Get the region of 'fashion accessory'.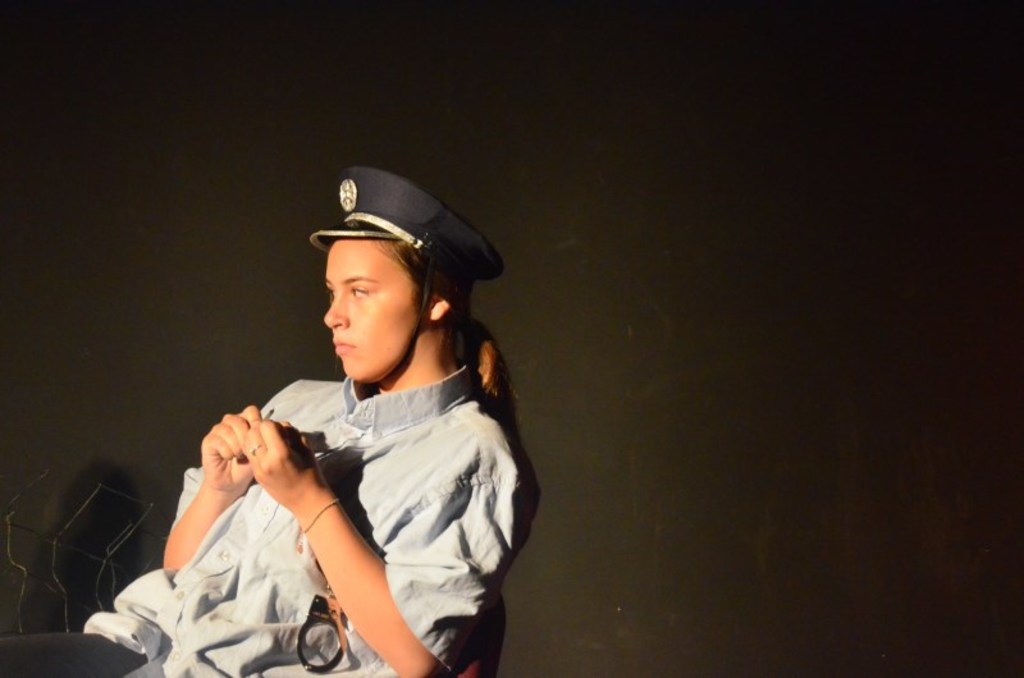
box=[302, 500, 340, 535].
